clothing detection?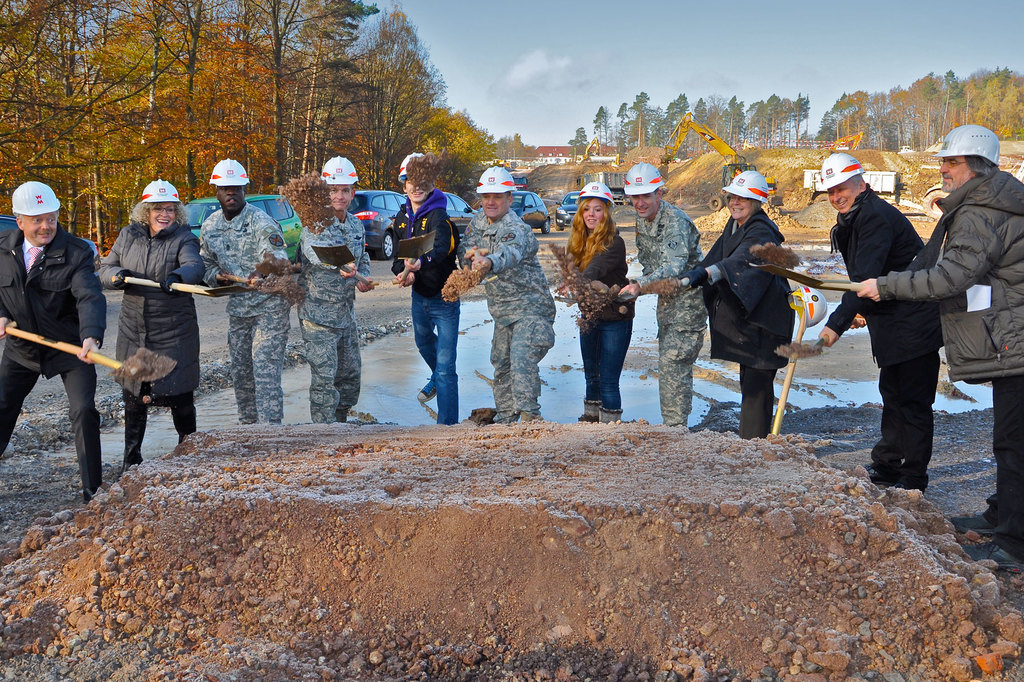
l=455, t=208, r=556, b=422
